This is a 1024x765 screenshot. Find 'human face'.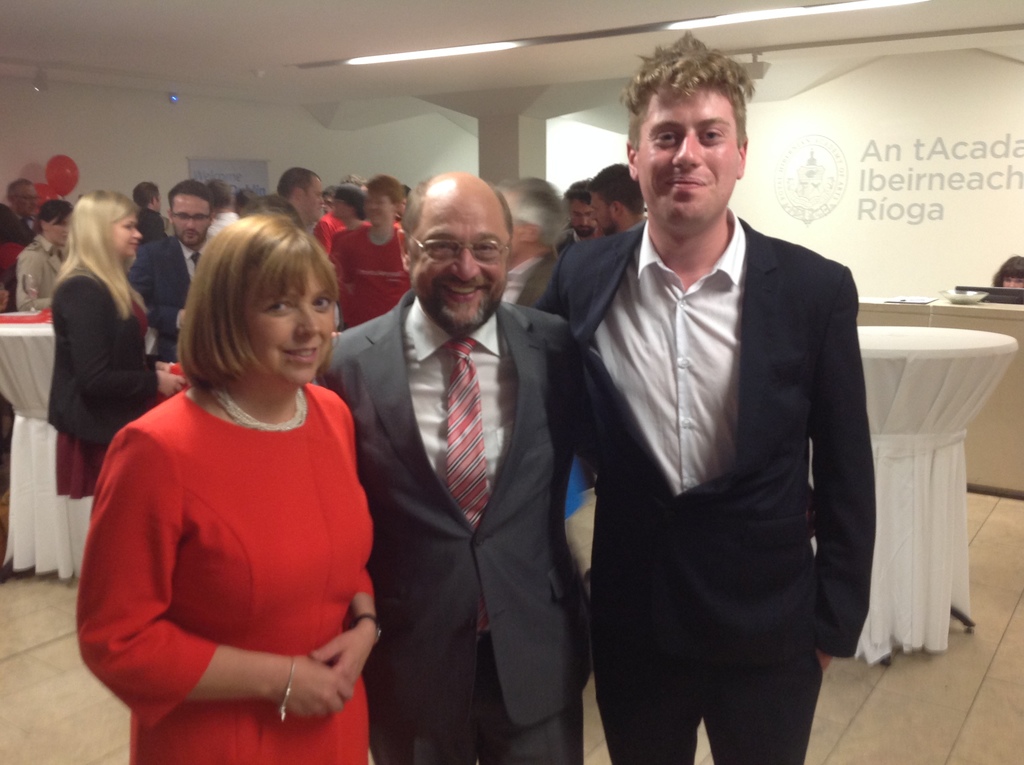
Bounding box: box(364, 192, 390, 227).
